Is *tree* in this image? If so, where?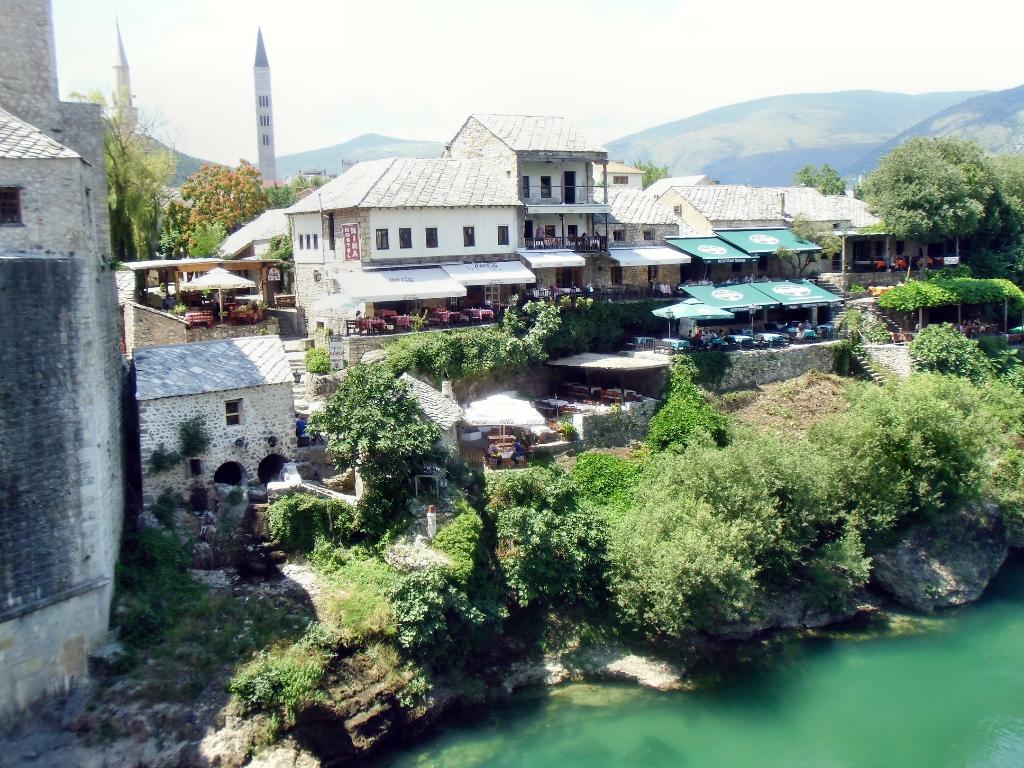
Yes, at (981, 150, 1023, 266).
